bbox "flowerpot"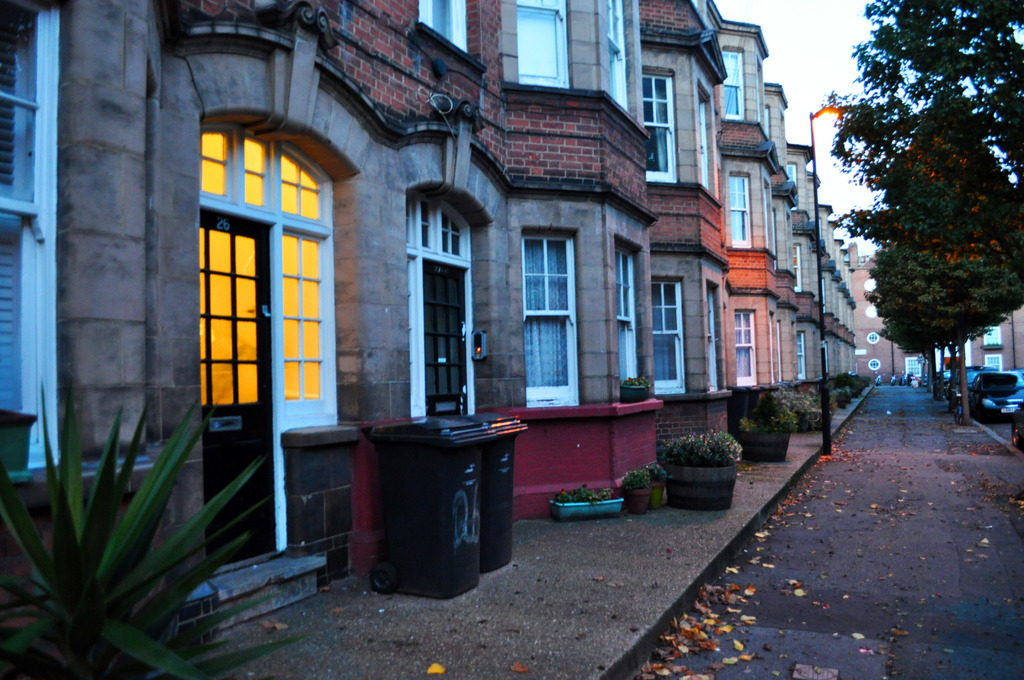
locate(650, 482, 664, 508)
